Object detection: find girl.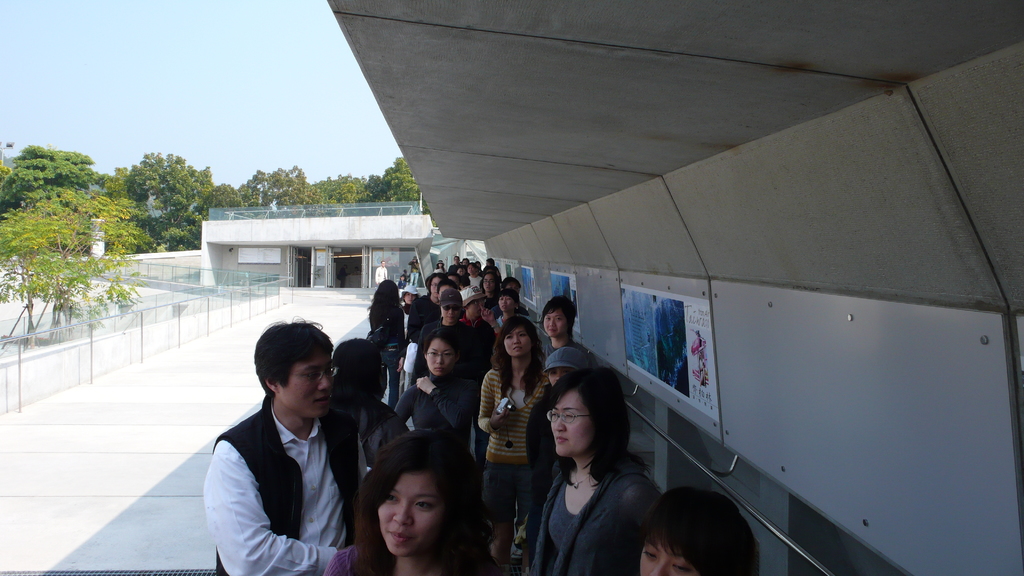
left=478, top=269, right=500, bottom=300.
